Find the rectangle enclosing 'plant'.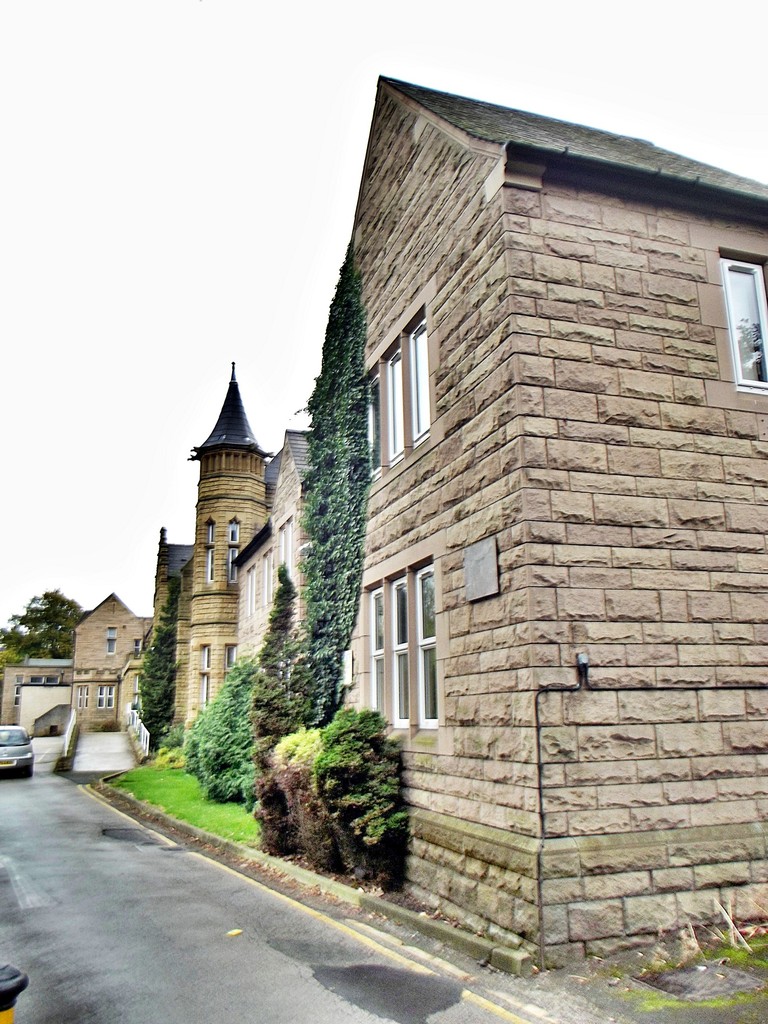
bbox=[184, 662, 259, 812].
